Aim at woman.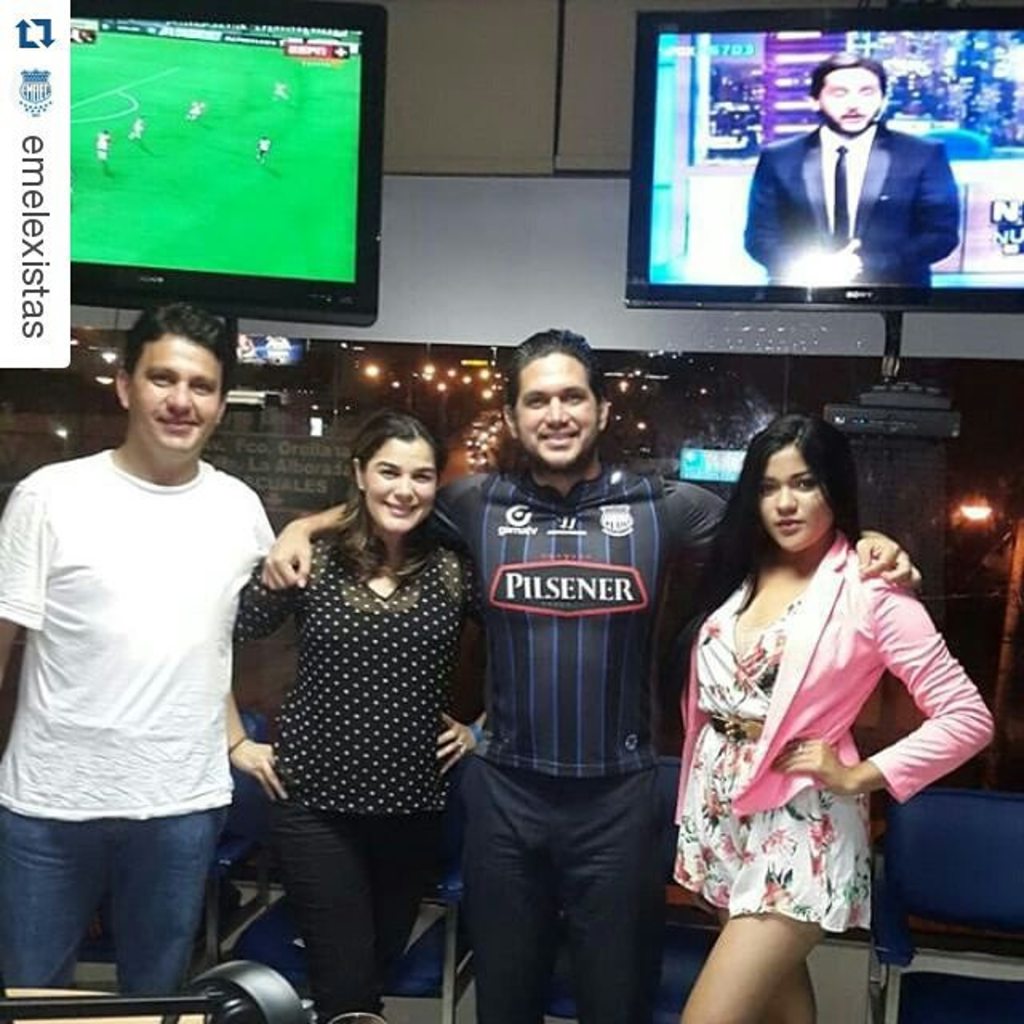
Aimed at [x1=229, y1=421, x2=480, y2=1022].
